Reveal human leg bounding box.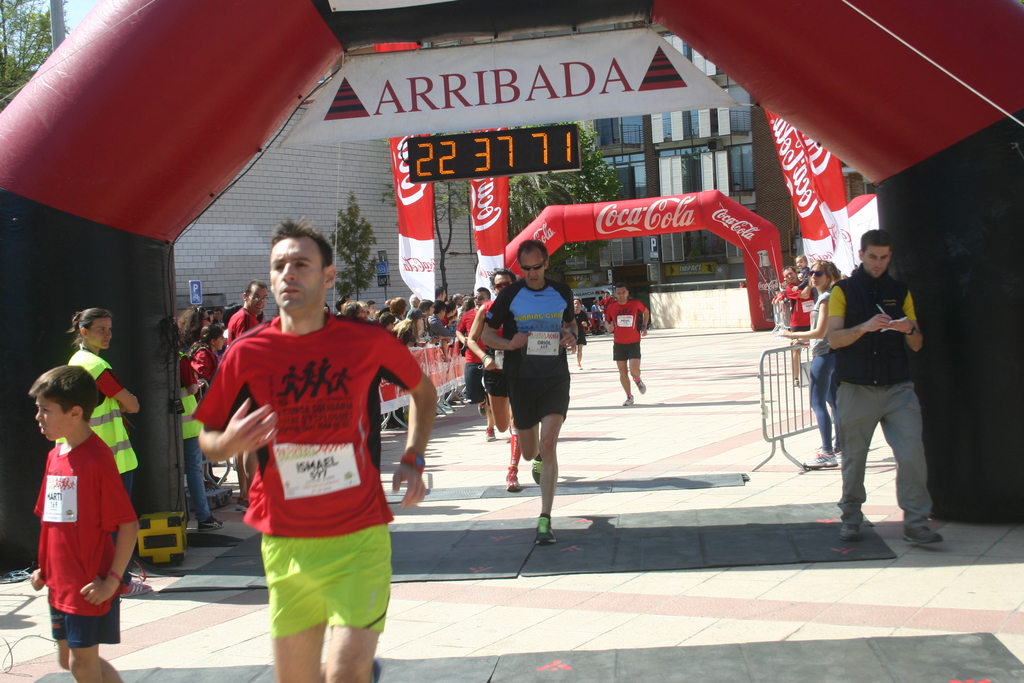
Revealed: pyautogui.locateOnScreen(814, 347, 831, 458).
